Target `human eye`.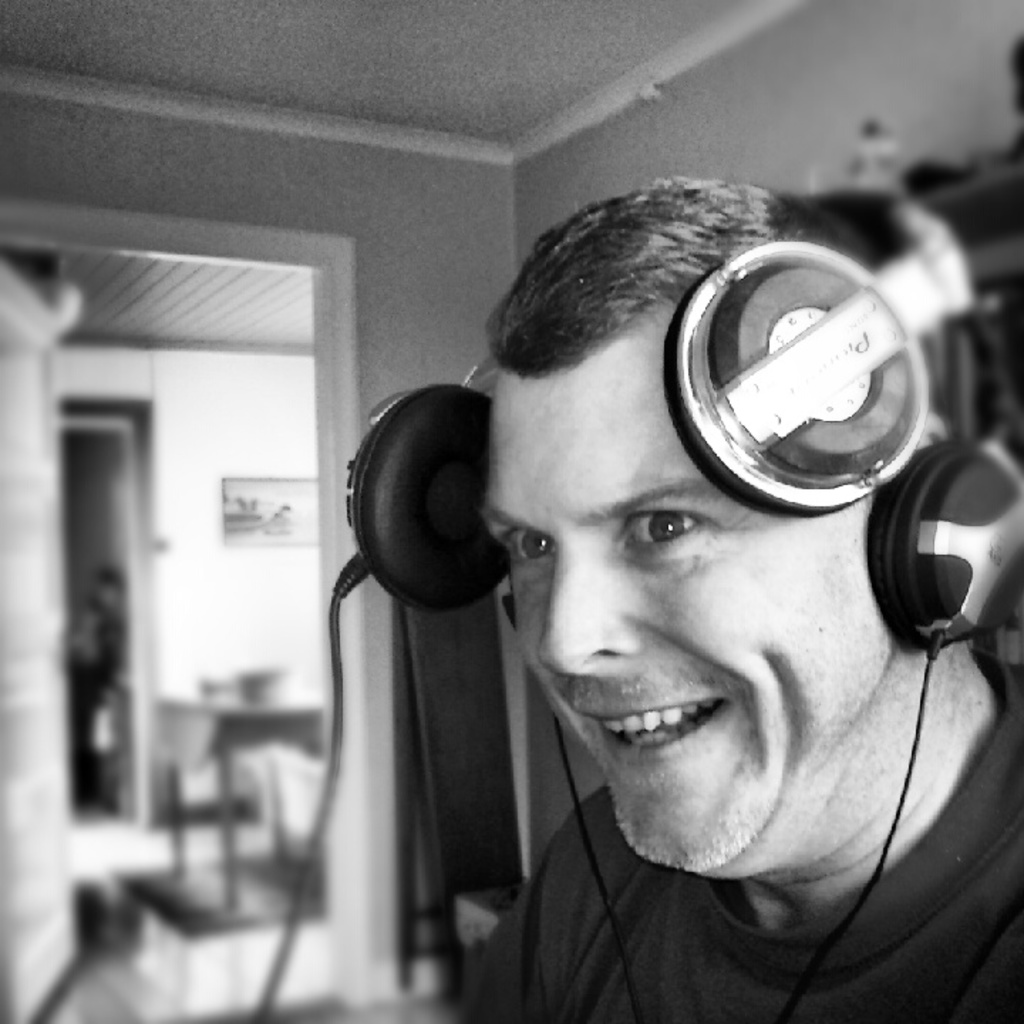
Target region: box=[489, 523, 565, 567].
